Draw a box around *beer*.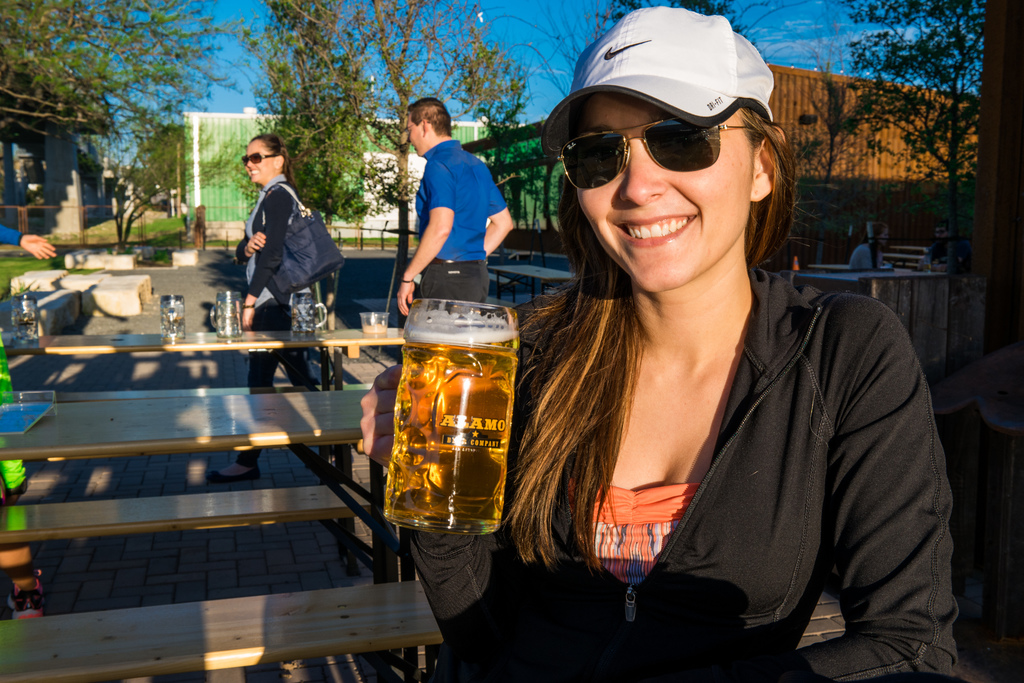
detection(208, 286, 243, 336).
